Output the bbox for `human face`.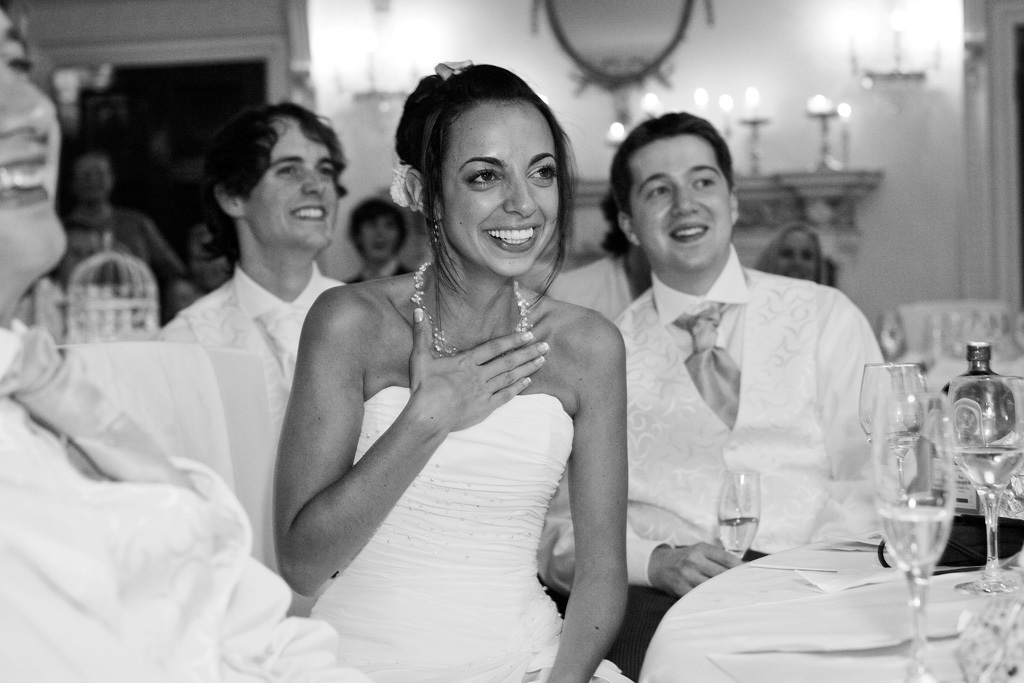
(left=630, top=131, right=738, bottom=269).
